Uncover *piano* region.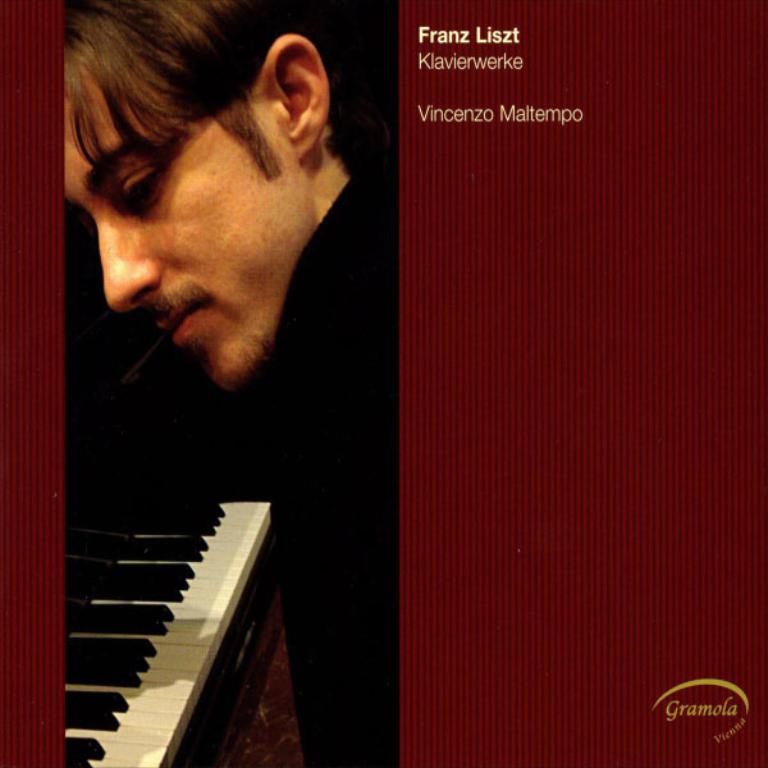
Uncovered: bbox=(20, 397, 320, 730).
